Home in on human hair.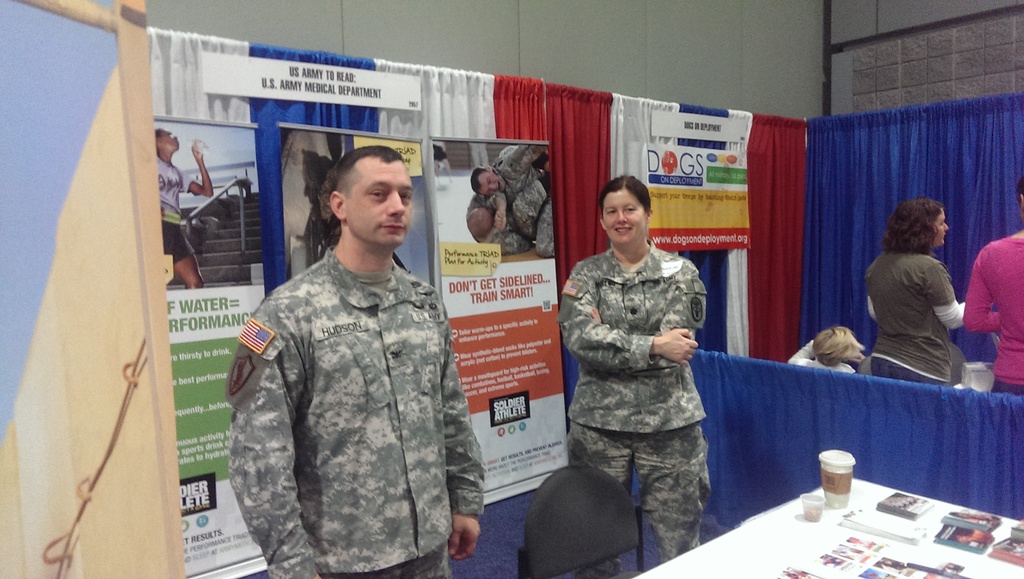
Homed in at bbox=(470, 167, 486, 197).
